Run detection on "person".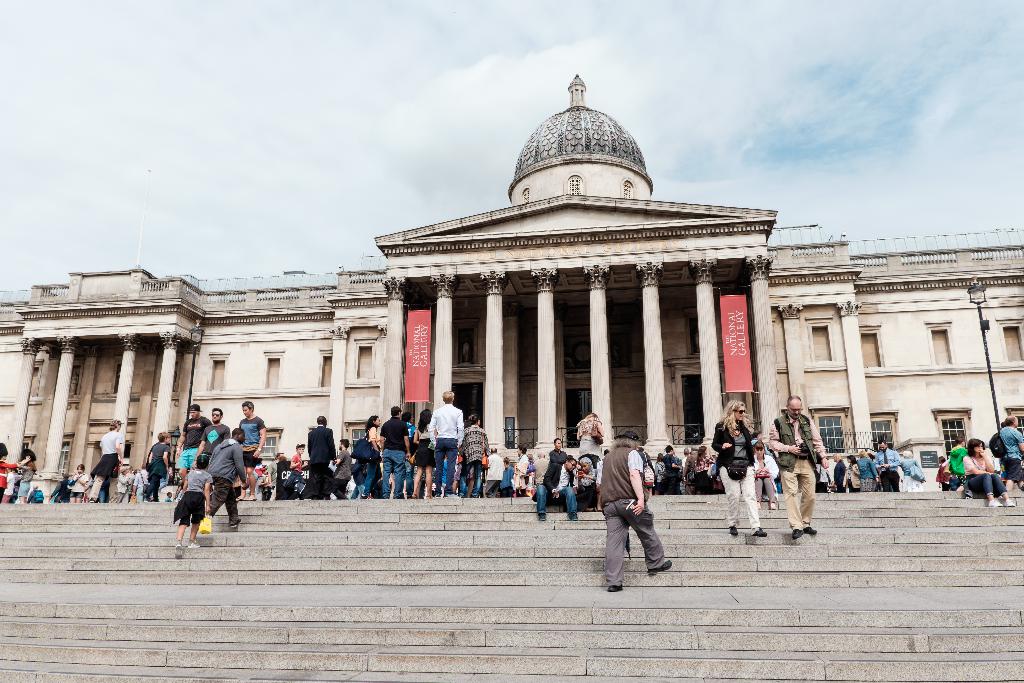
Result: detection(874, 440, 902, 491).
